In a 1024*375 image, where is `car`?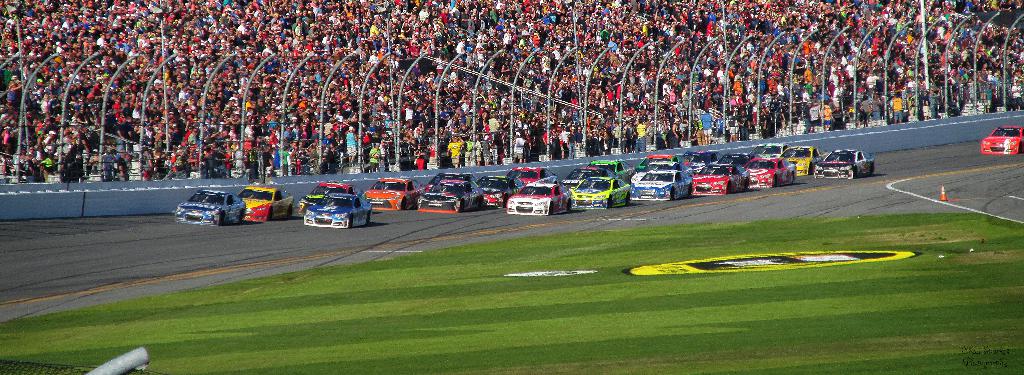
crop(237, 184, 294, 223).
